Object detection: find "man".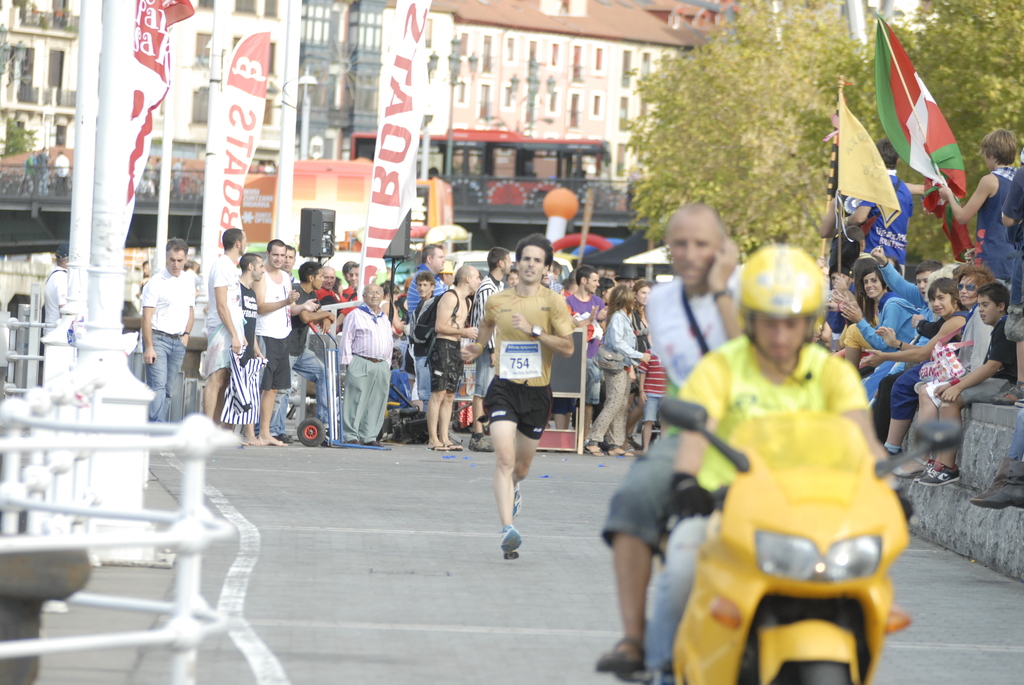
247,239,301,452.
